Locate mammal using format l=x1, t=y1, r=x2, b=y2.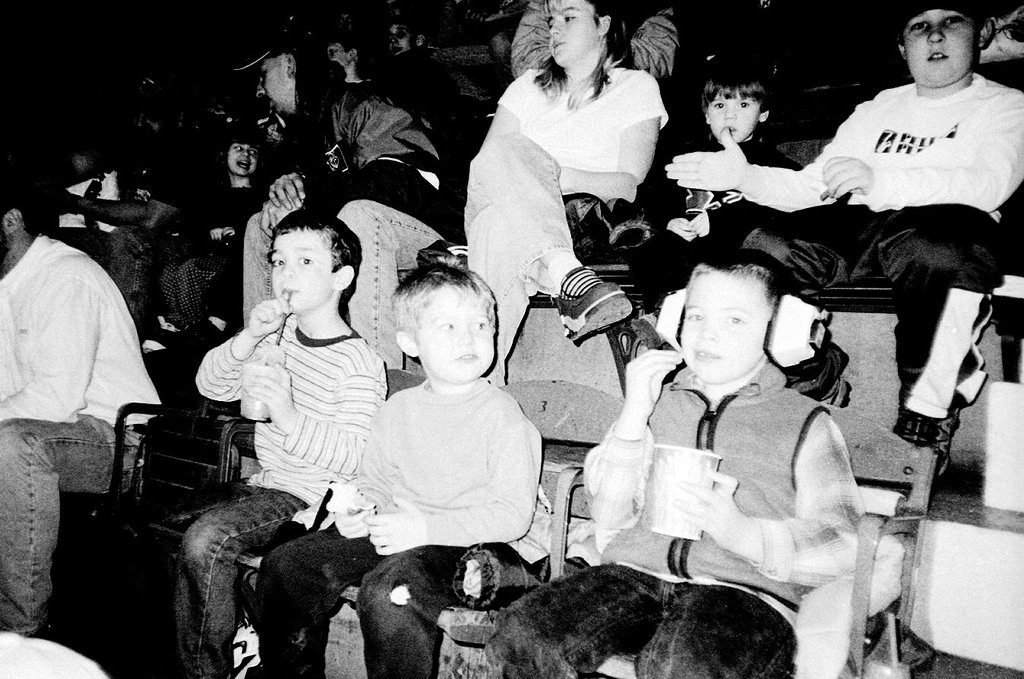
l=484, t=240, r=871, b=678.
